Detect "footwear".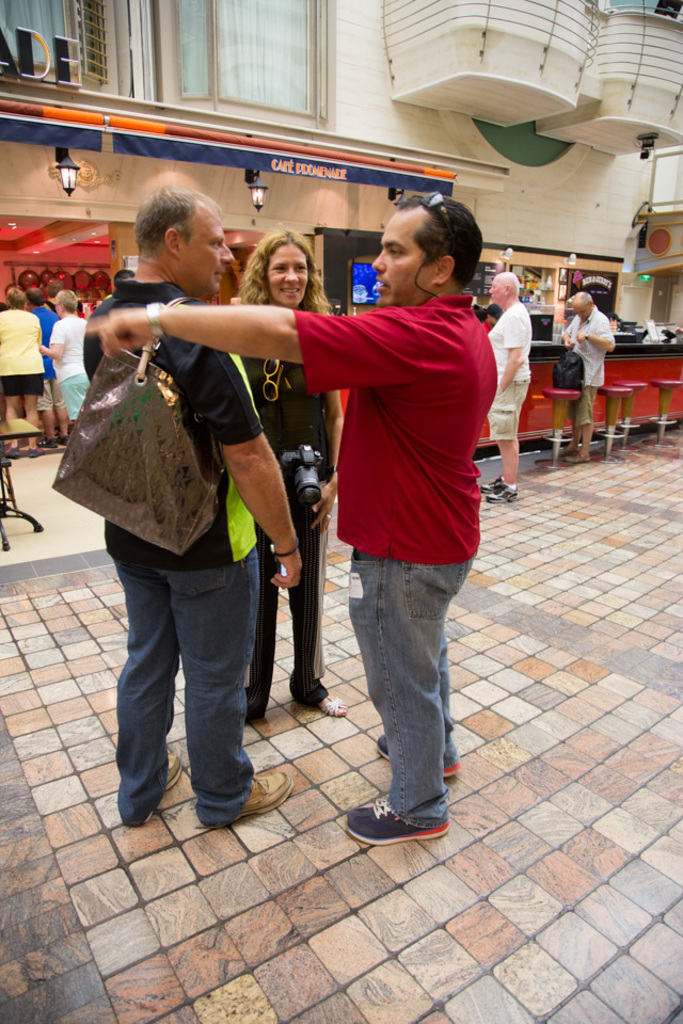
Detected at crop(376, 724, 462, 785).
